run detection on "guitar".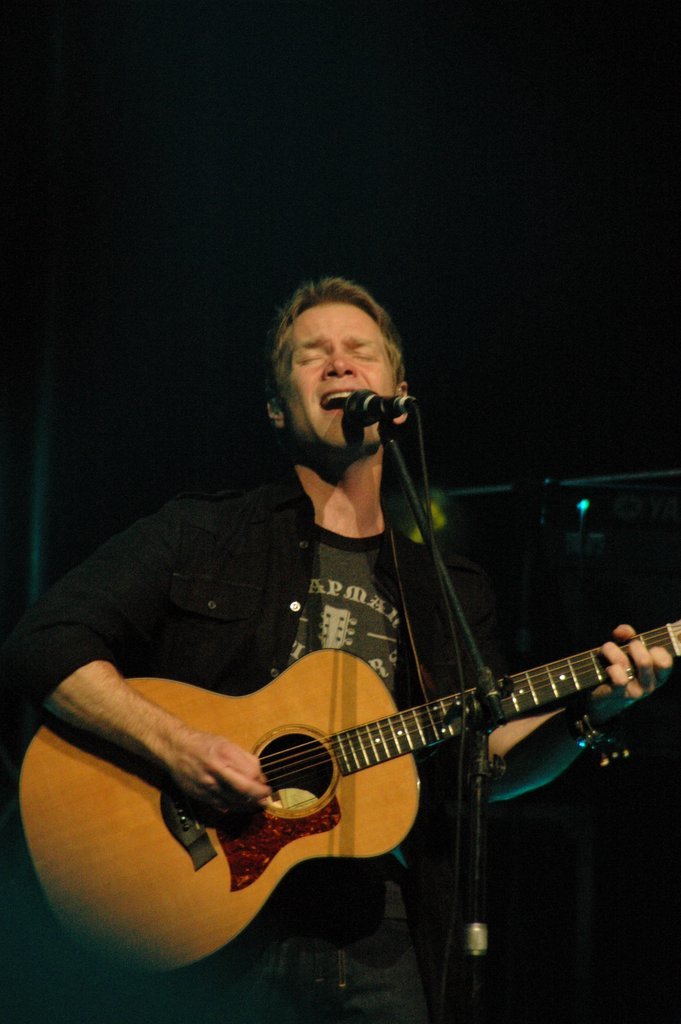
Result: (16, 616, 652, 965).
